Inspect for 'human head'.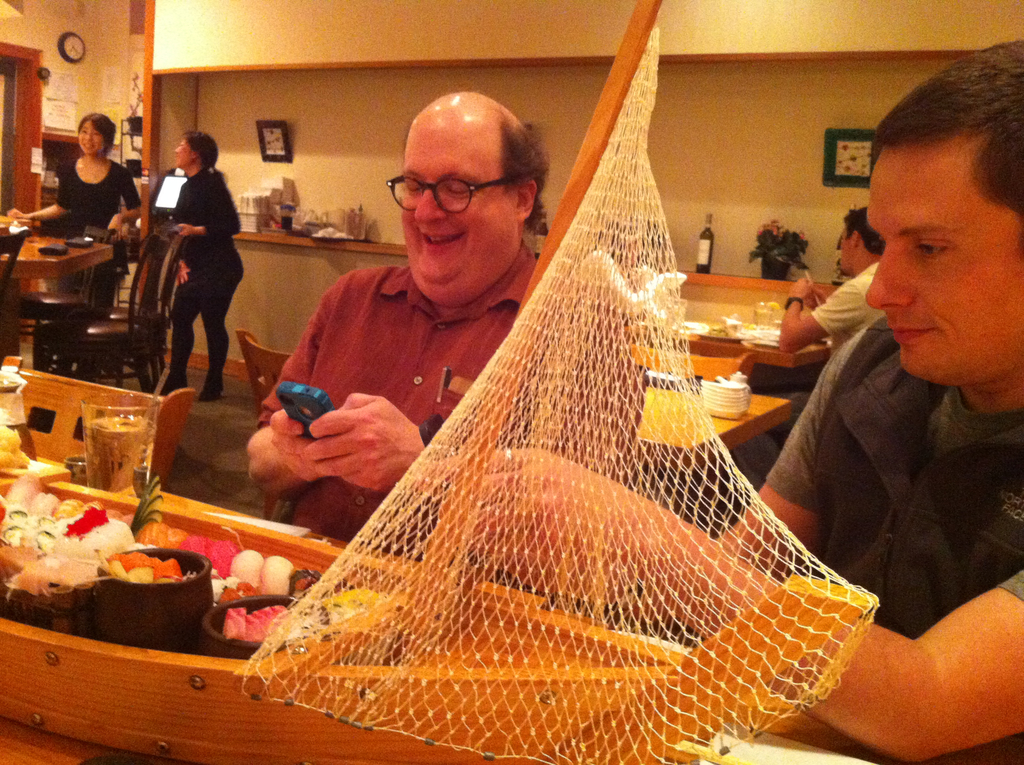
Inspection: x1=399 y1=91 x2=541 y2=306.
